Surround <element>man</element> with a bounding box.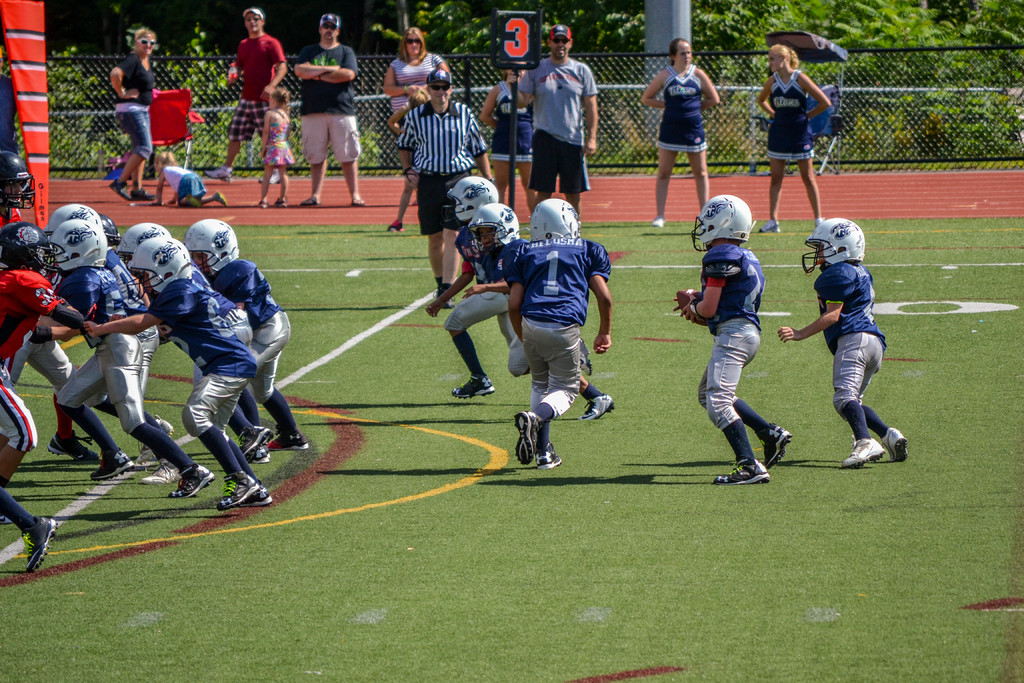
<box>205,5,289,184</box>.
